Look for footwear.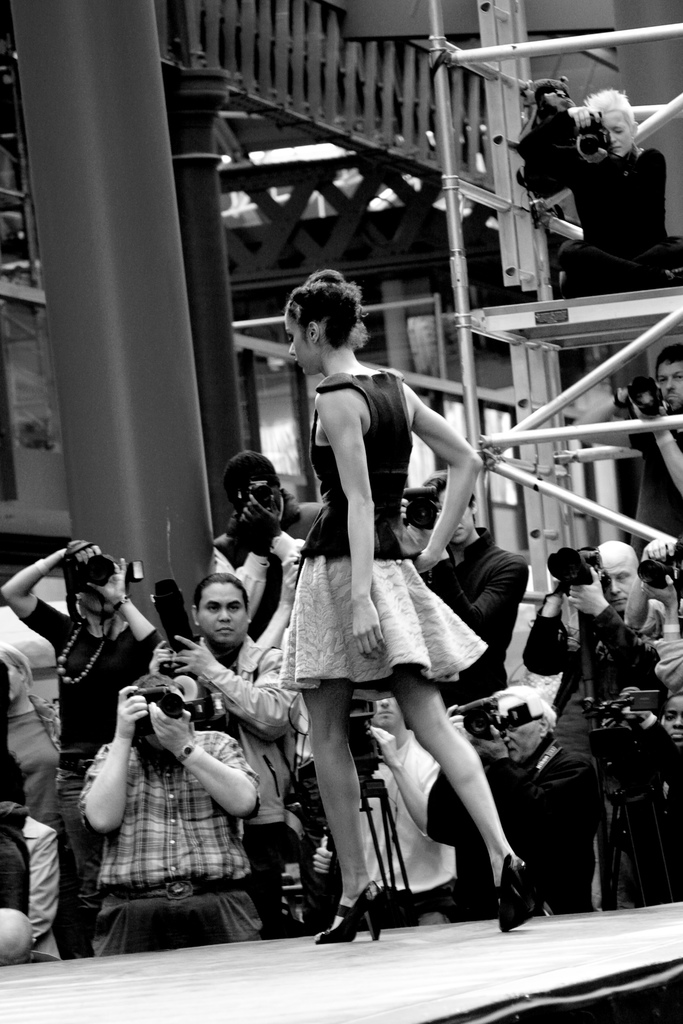
Found: box=[317, 879, 392, 940].
